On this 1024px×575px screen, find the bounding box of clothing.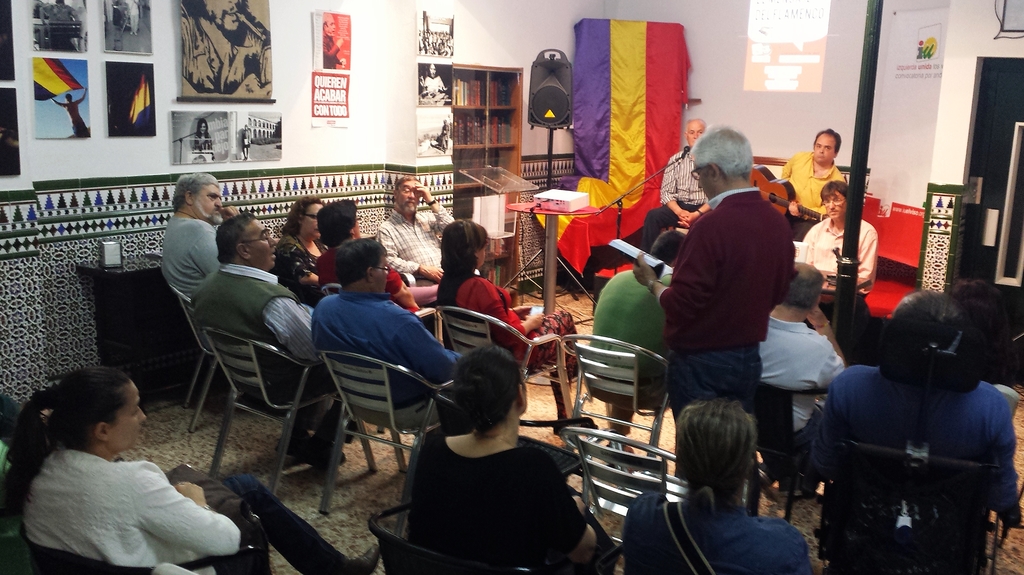
Bounding box: BBox(799, 378, 1022, 496).
